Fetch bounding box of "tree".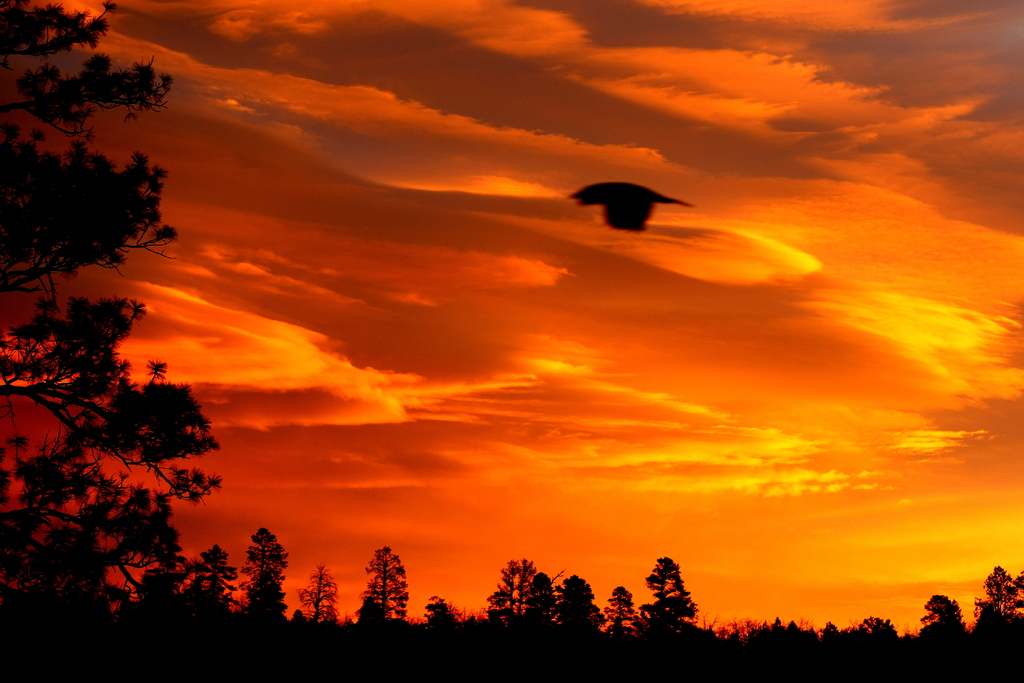
Bbox: l=362, t=543, r=412, b=624.
